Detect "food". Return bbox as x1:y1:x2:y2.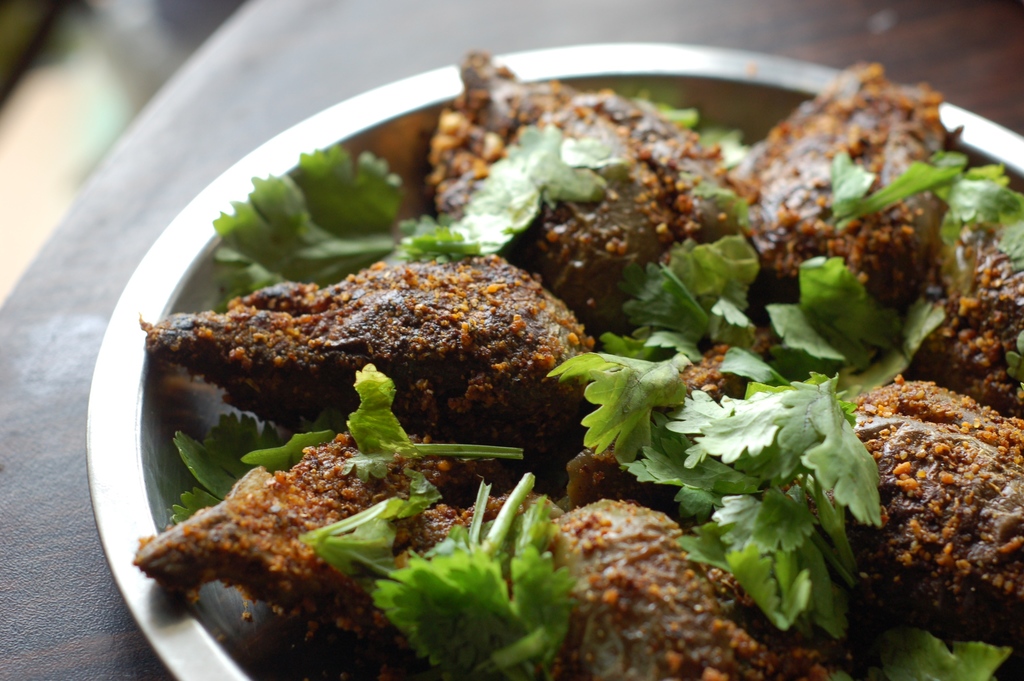
158:253:591:532.
